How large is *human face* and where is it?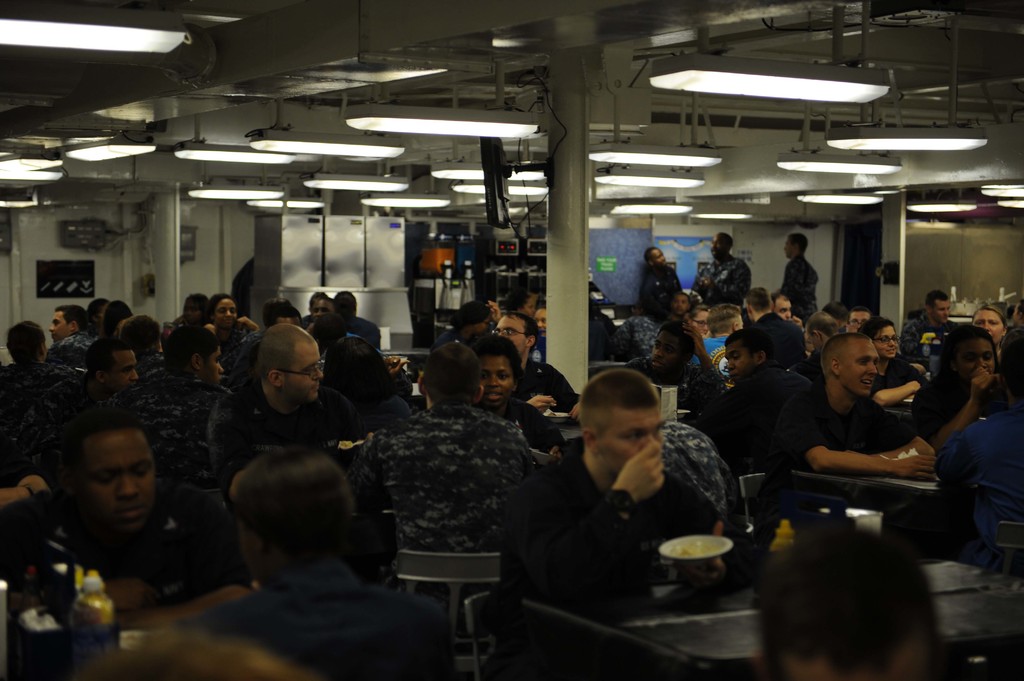
Bounding box: select_region(83, 433, 161, 537).
